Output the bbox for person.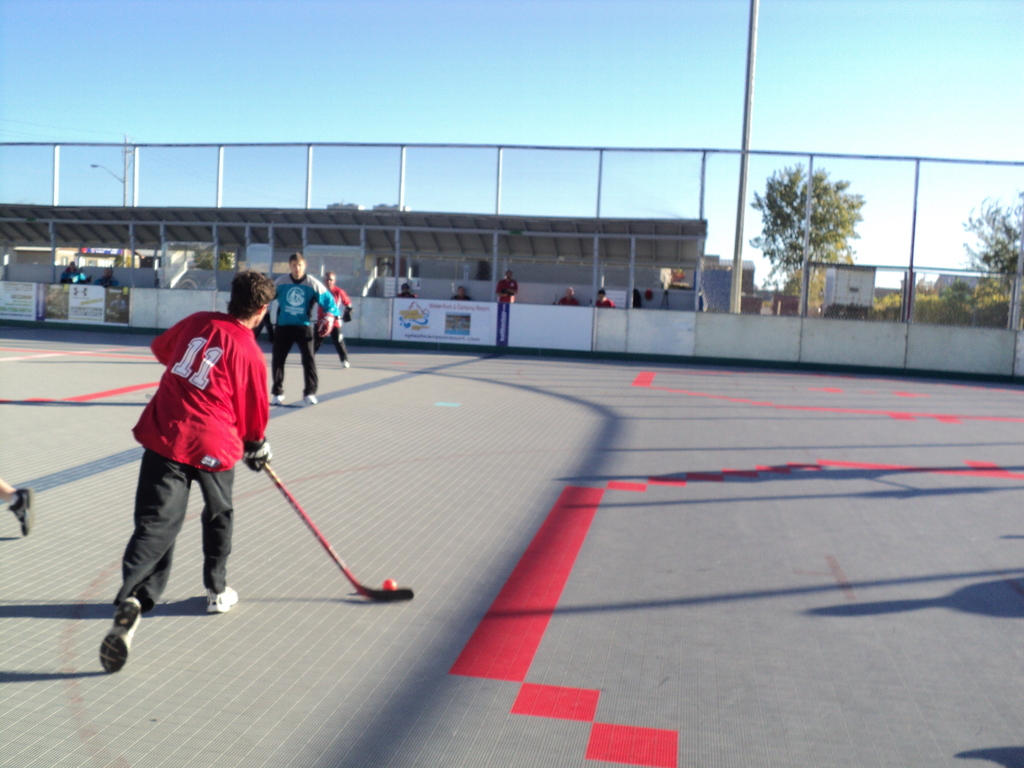
97,271,273,672.
